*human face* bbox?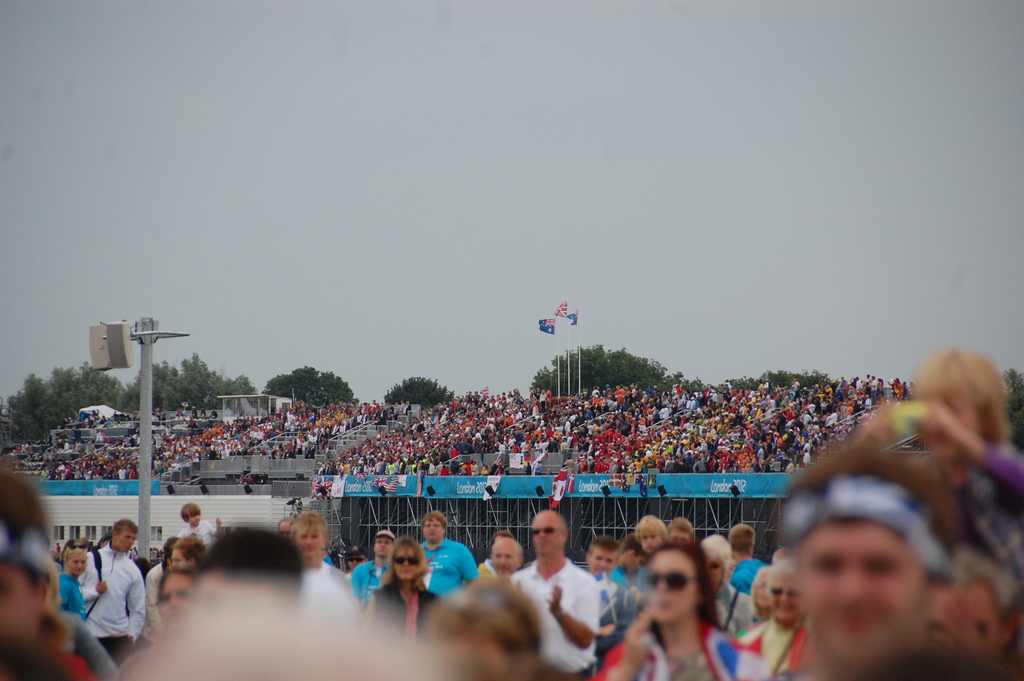
<region>154, 577, 194, 628</region>
